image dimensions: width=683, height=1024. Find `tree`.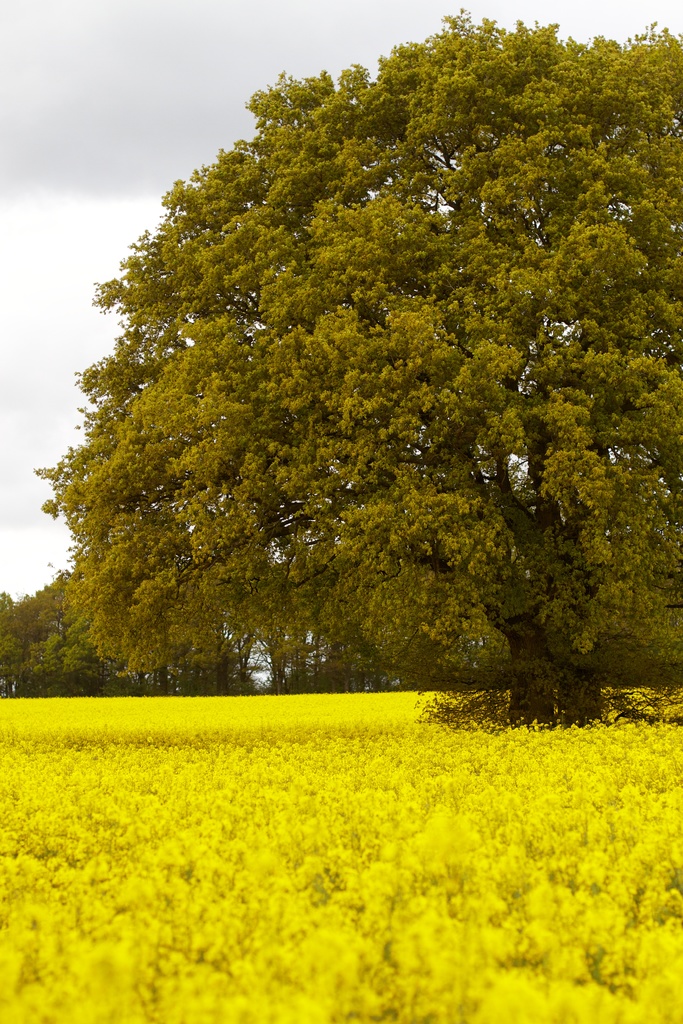
region(21, 40, 666, 716).
